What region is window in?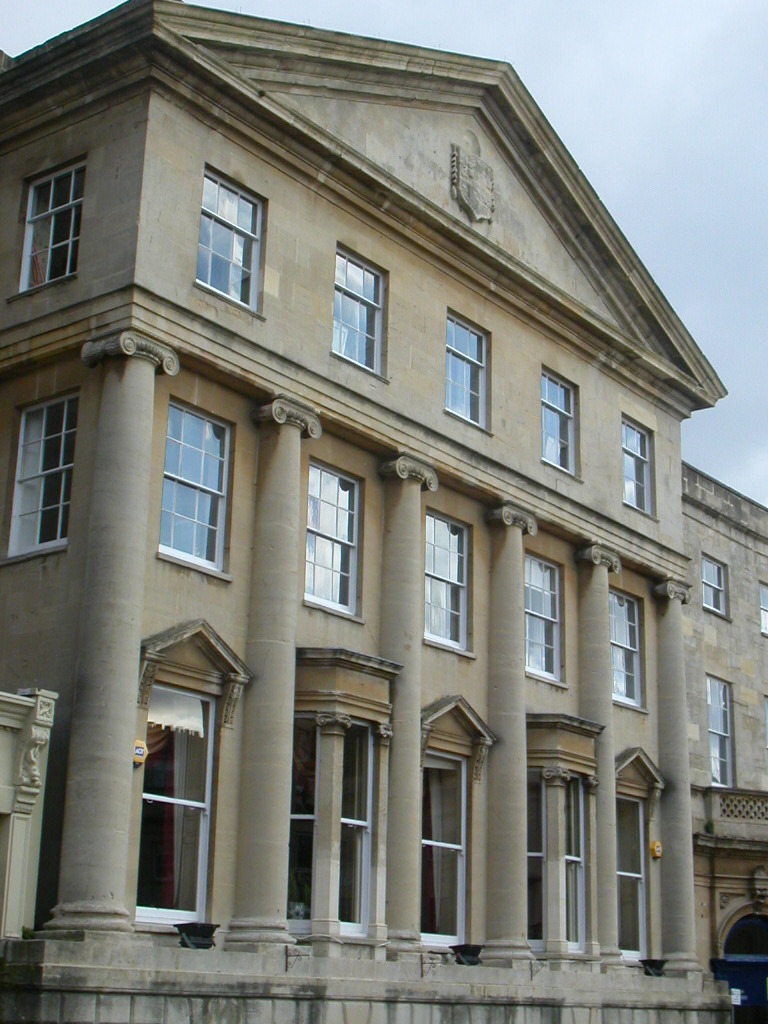
BBox(624, 412, 658, 517).
